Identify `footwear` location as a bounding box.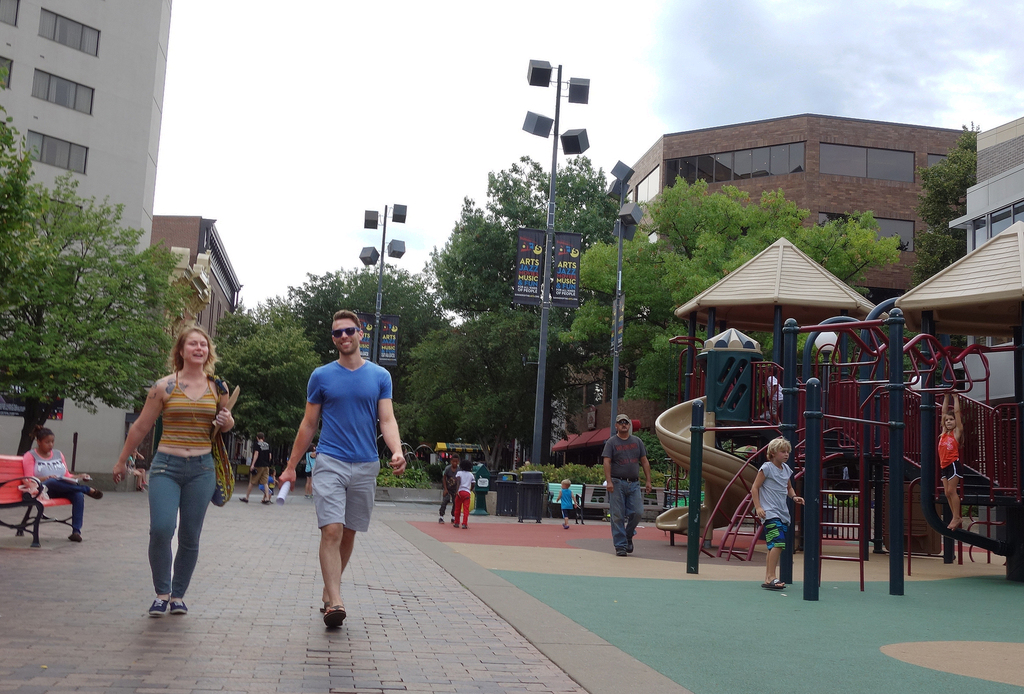
bbox(614, 547, 627, 558).
